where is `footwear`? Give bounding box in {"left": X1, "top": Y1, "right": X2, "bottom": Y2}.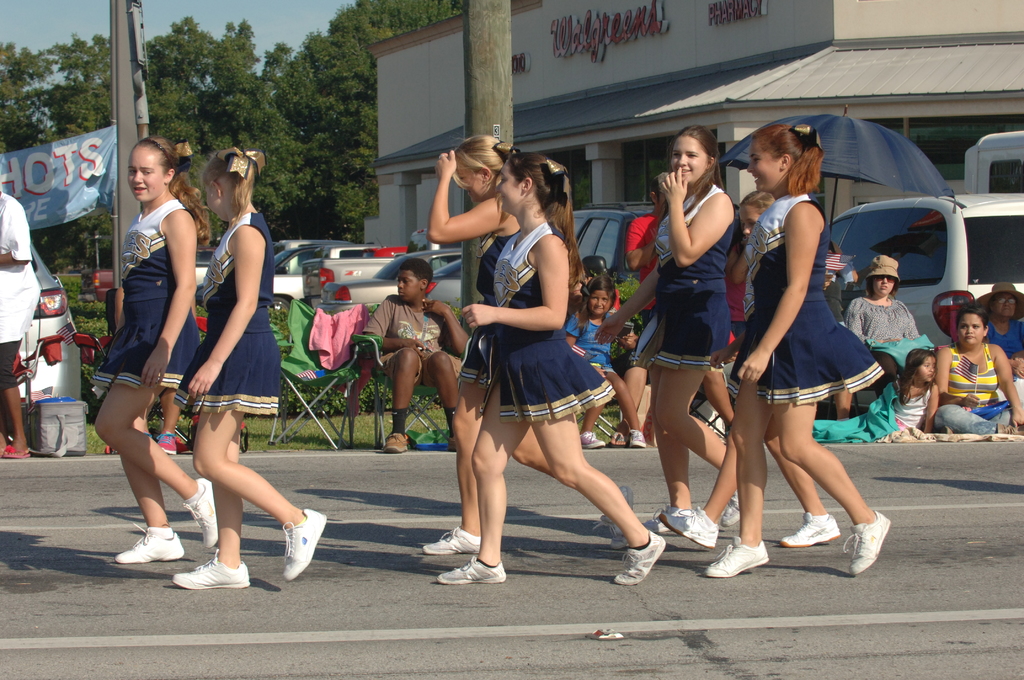
{"left": 387, "top": 433, "right": 413, "bottom": 457}.
